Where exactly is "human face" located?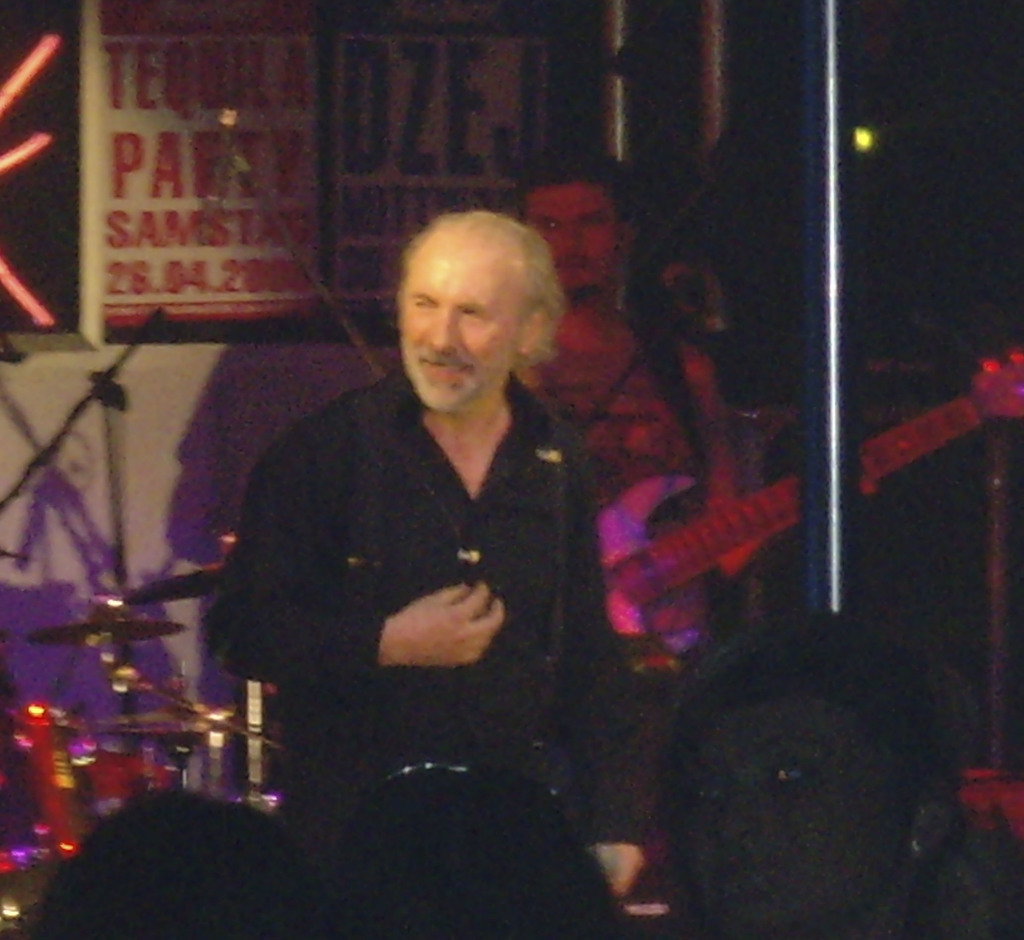
Its bounding box is (x1=396, y1=238, x2=526, y2=419).
